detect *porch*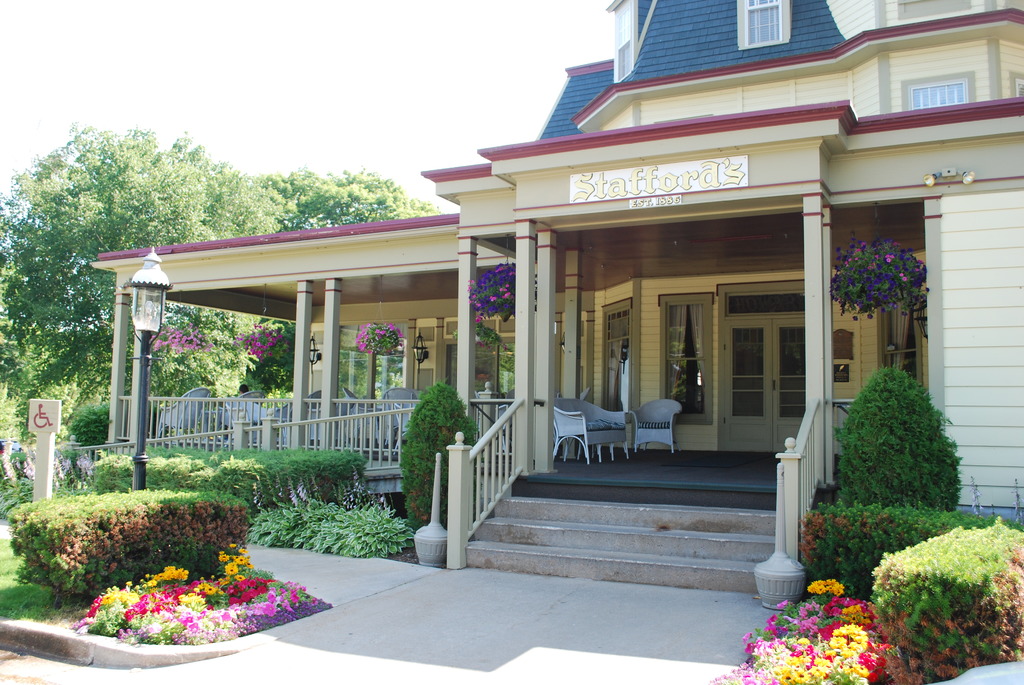
left=44, top=384, right=536, bottom=487
